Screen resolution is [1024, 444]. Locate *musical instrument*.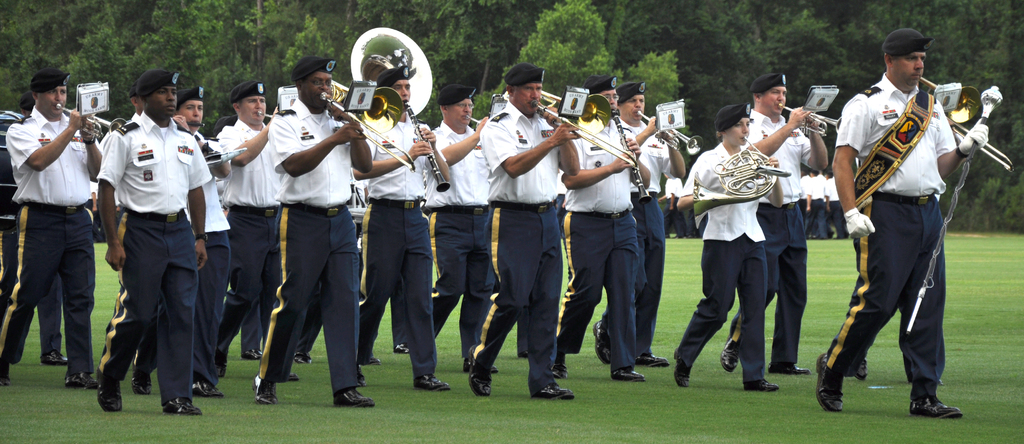
[0,106,34,226].
